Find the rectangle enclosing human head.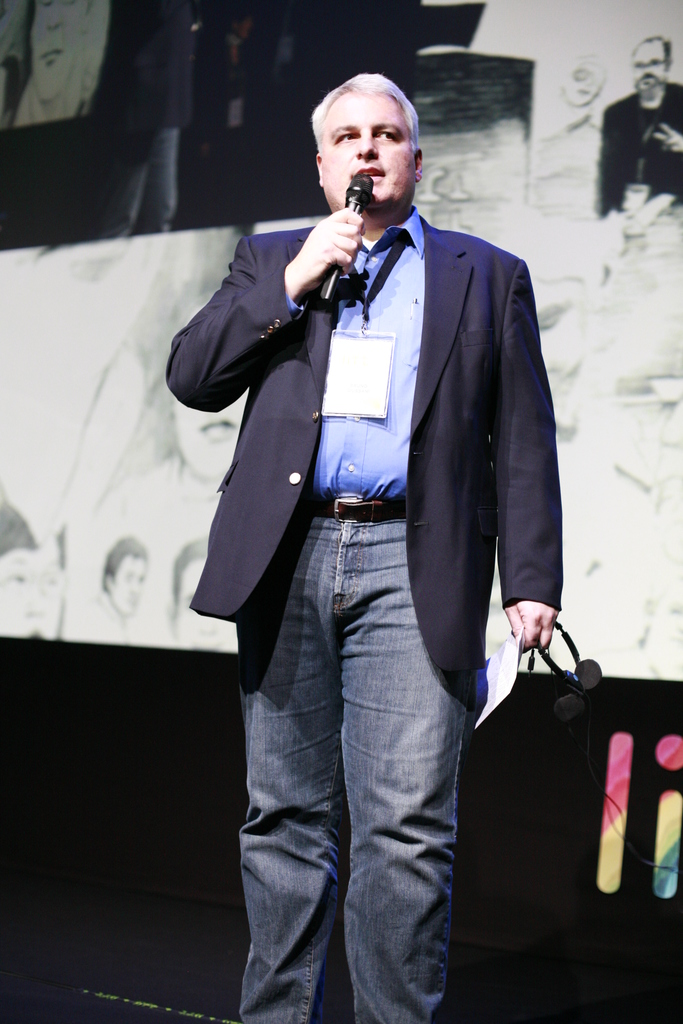
[x1=306, y1=65, x2=431, y2=200].
